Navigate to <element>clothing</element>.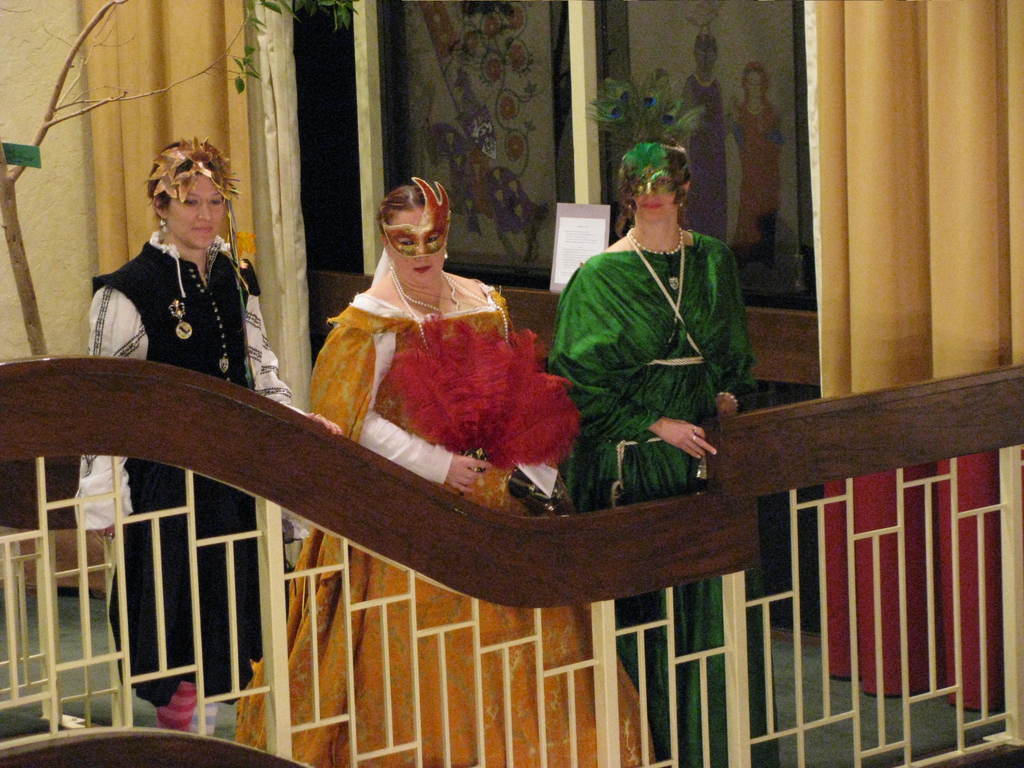
Navigation target: (547, 227, 778, 767).
